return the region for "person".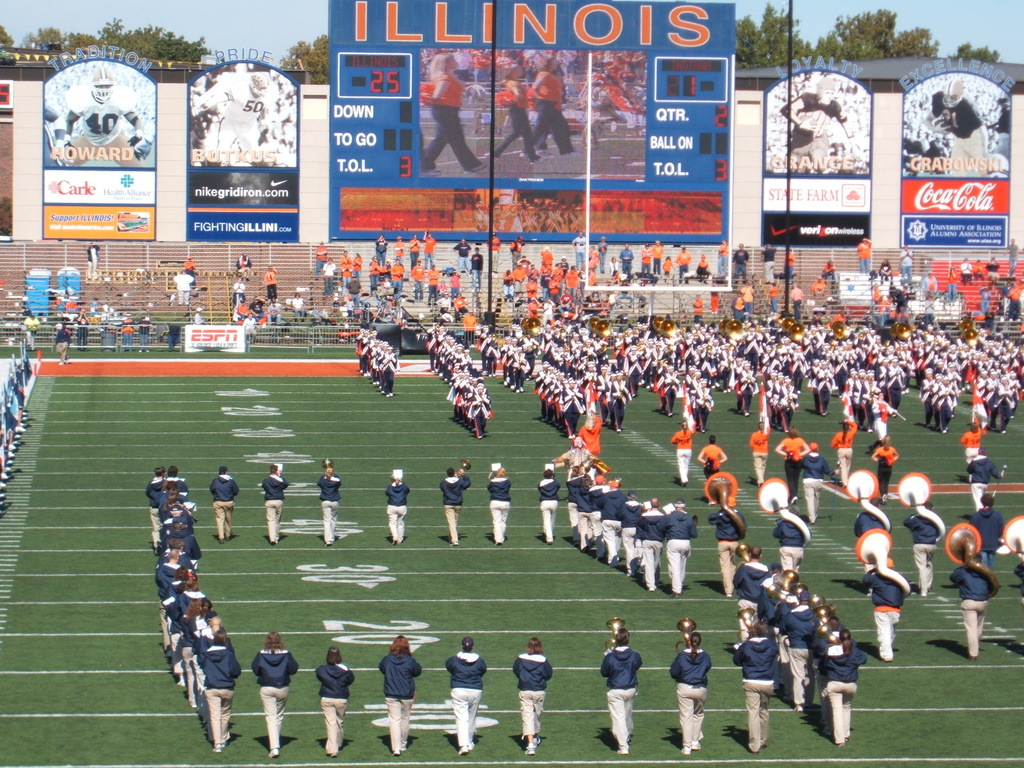
l=970, t=447, r=1006, b=518.
